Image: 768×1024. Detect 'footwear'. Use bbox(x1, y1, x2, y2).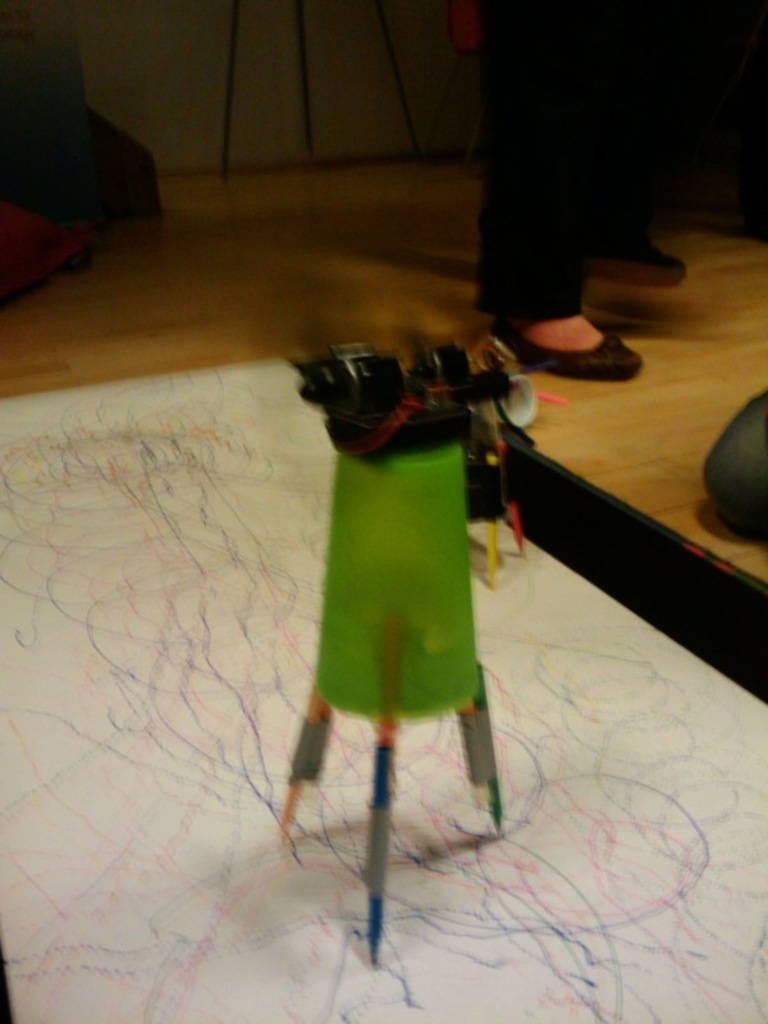
bbox(503, 330, 652, 387).
